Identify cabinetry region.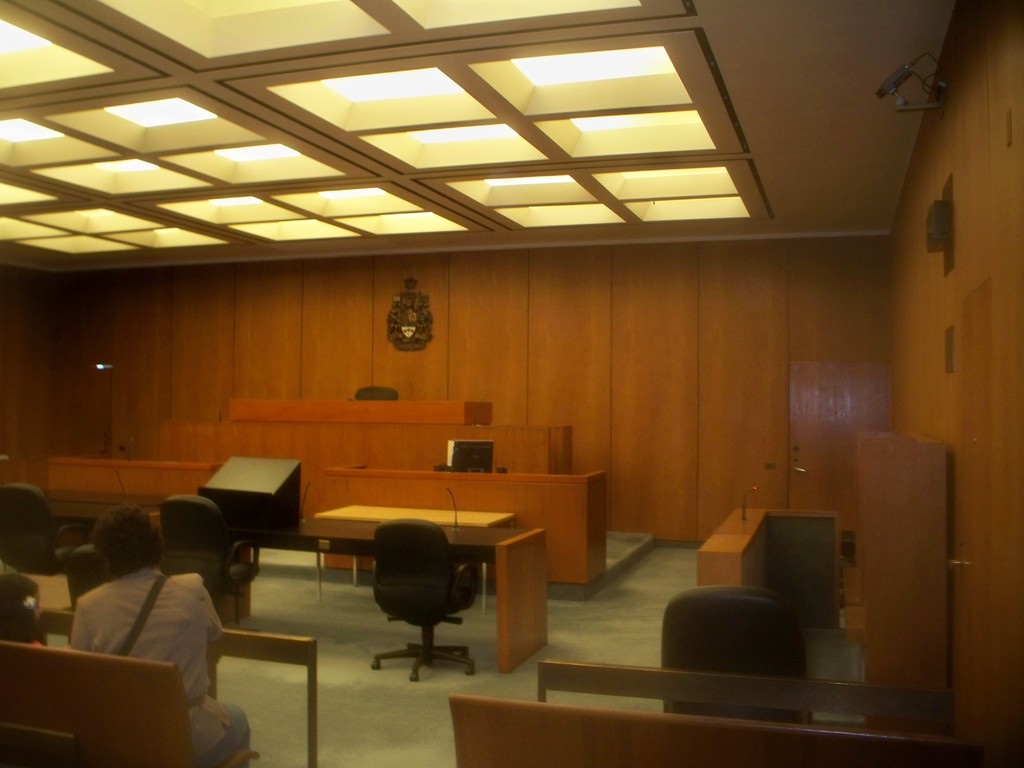
Region: 150:417:595:502.
